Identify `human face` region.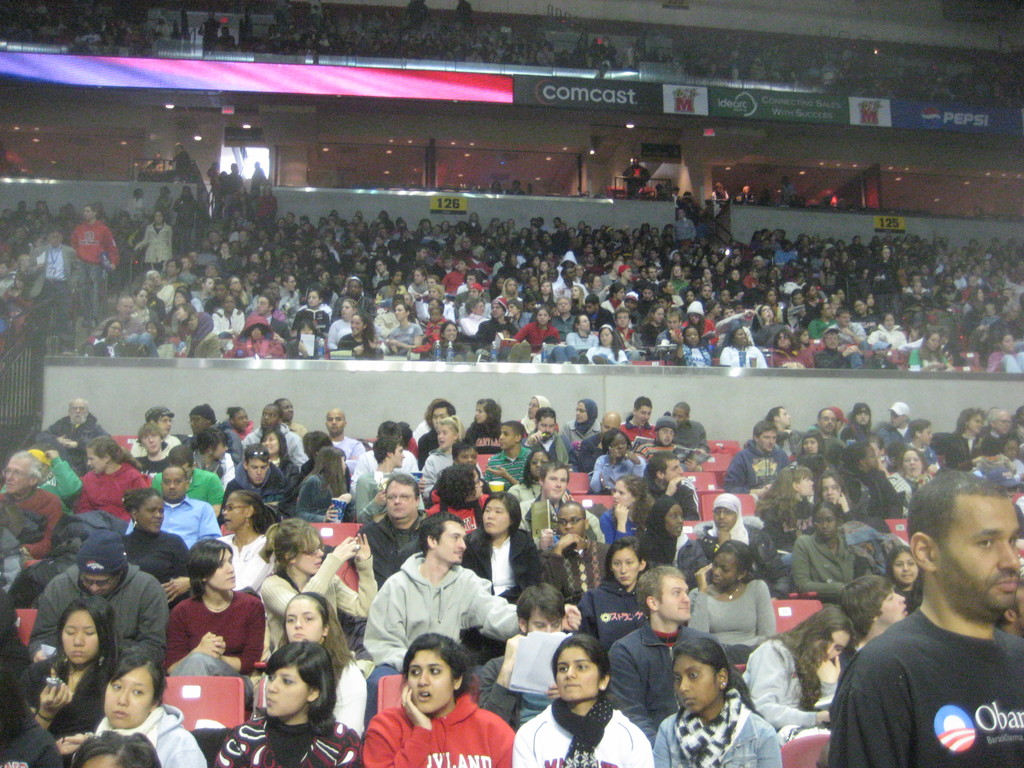
Region: {"x1": 552, "y1": 644, "x2": 603, "y2": 702}.
